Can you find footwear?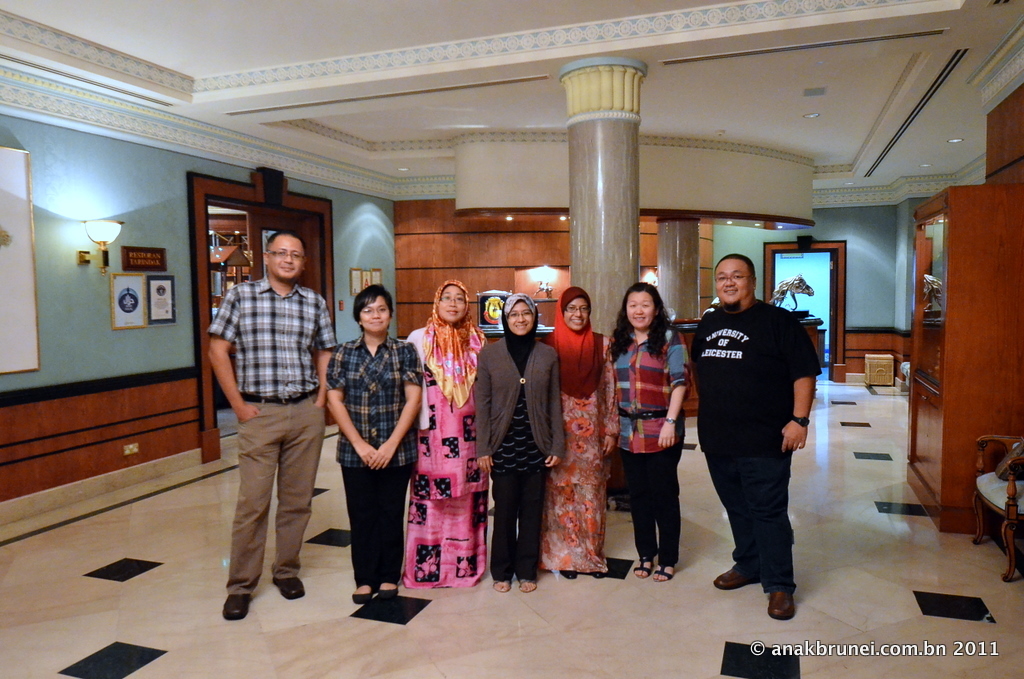
Yes, bounding box: locate(654, 566, 677, 583).
